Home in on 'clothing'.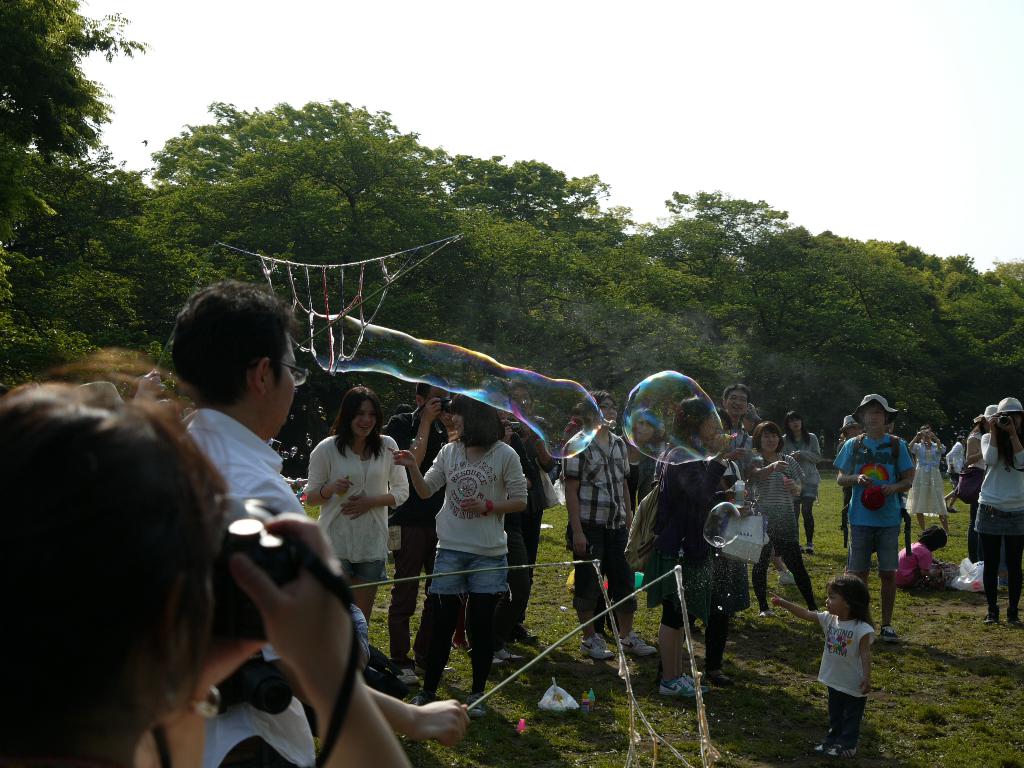
Homed in at region(306, 431, 412, 589).
